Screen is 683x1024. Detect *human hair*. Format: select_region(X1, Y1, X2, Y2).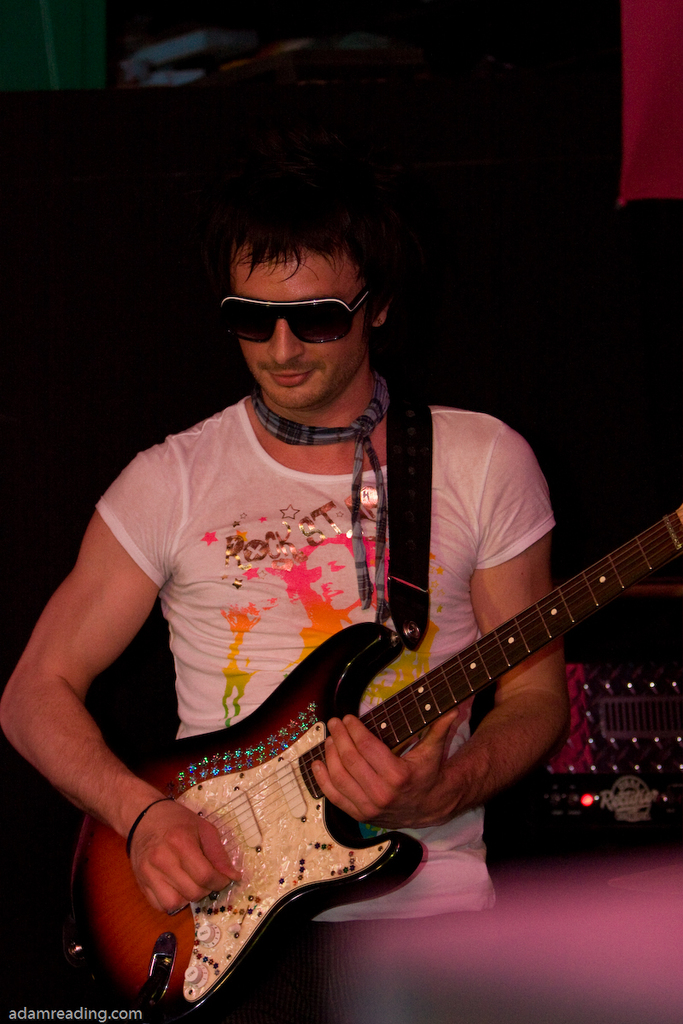
select_region(225, 183, 383, 288).
